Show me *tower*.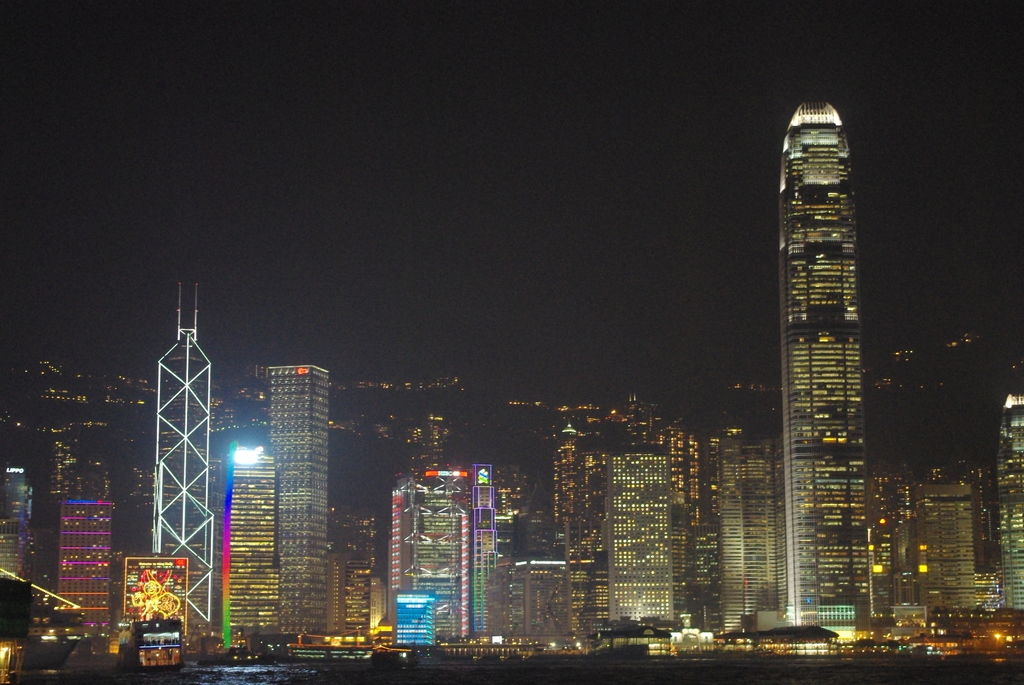
*tower* is here: <bbox>390, 602, 438, 652</bbox>.
